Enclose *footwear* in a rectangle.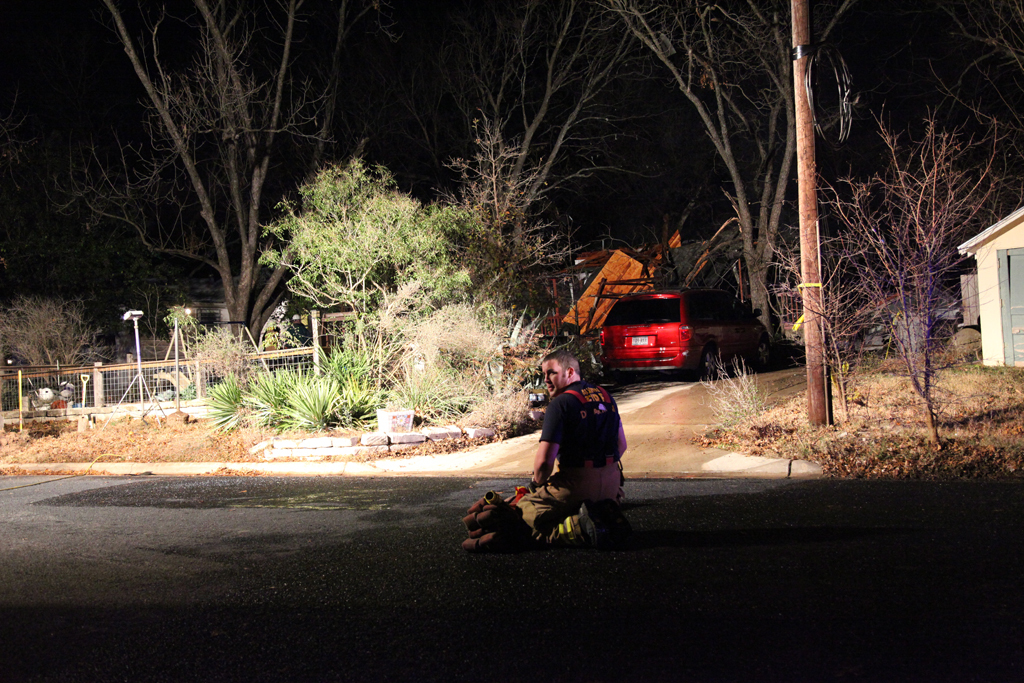
crop(577, 502, 593, 543).
